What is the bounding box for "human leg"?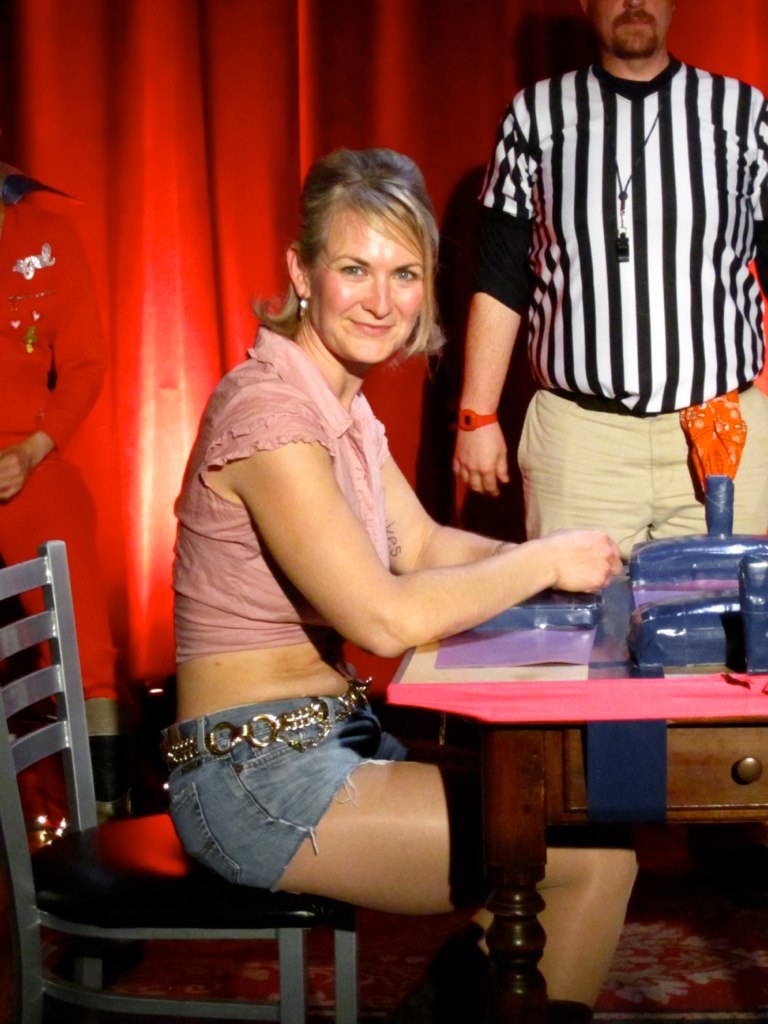
(x1=376, y1=719, x2=525, y2=1020).
